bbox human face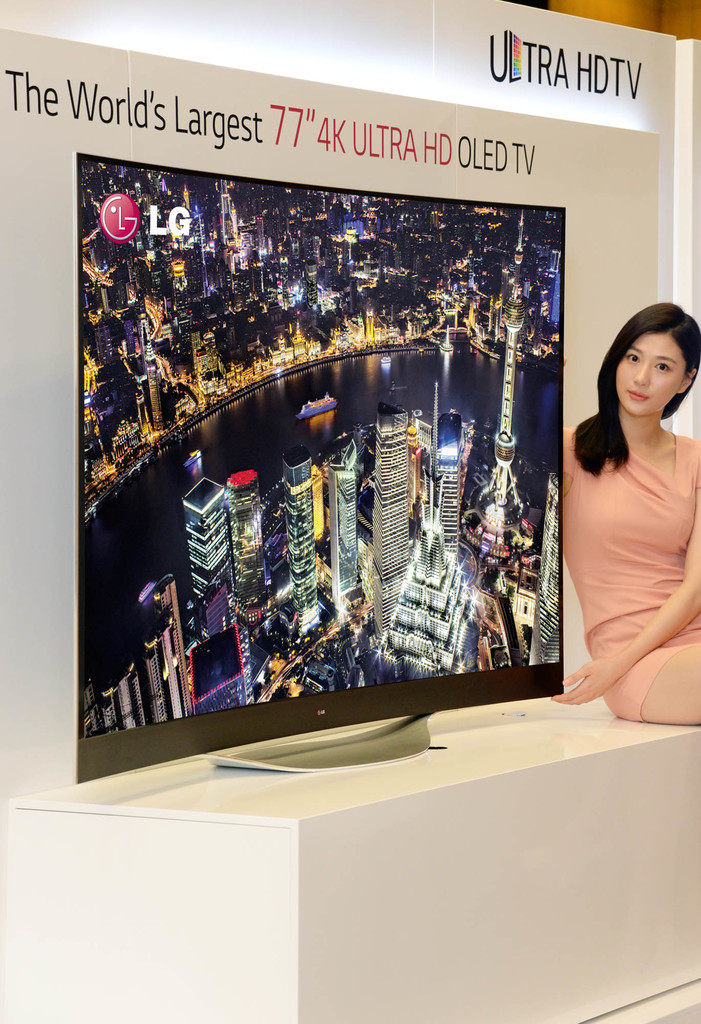
pyautogui.locateOnScreen(617, 326, 684, 414)
